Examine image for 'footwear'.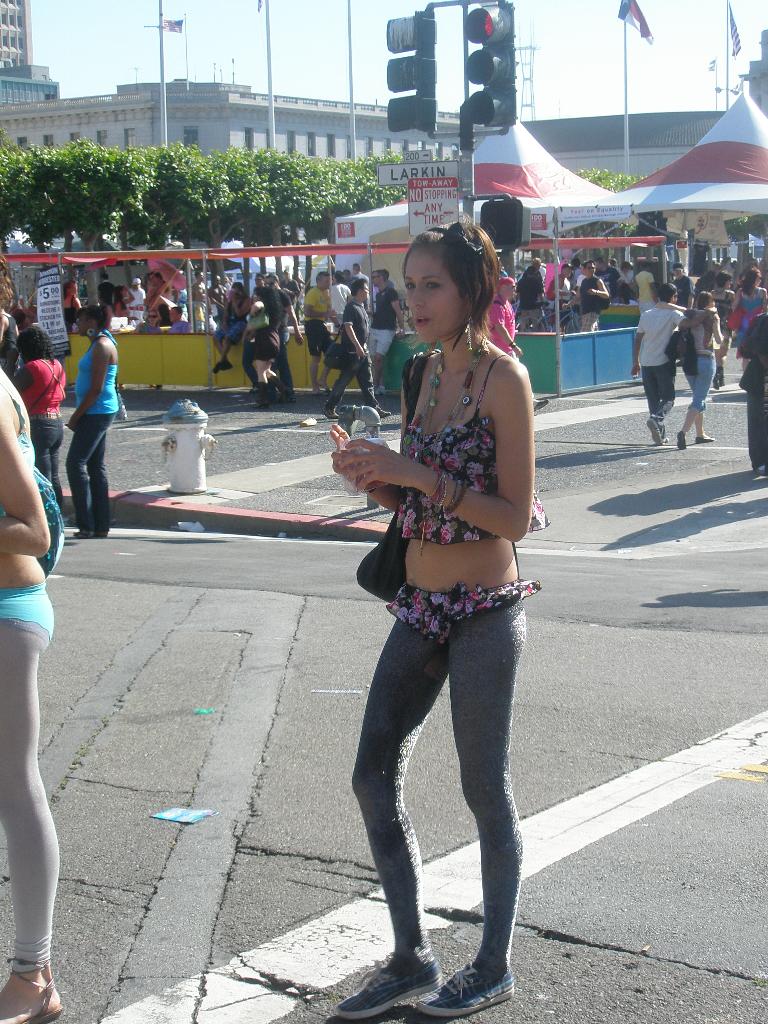
Examination result: 375,406,393,419.
